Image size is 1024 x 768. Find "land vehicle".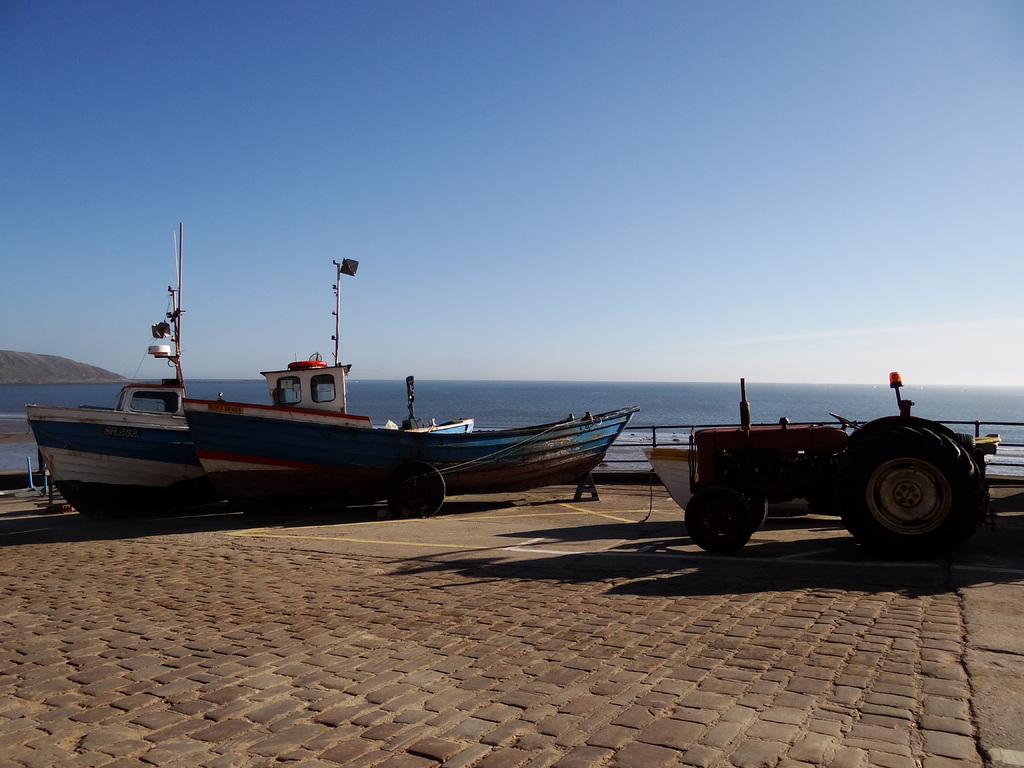
<bbox>643, 439, 1001, 511</bbox>.
